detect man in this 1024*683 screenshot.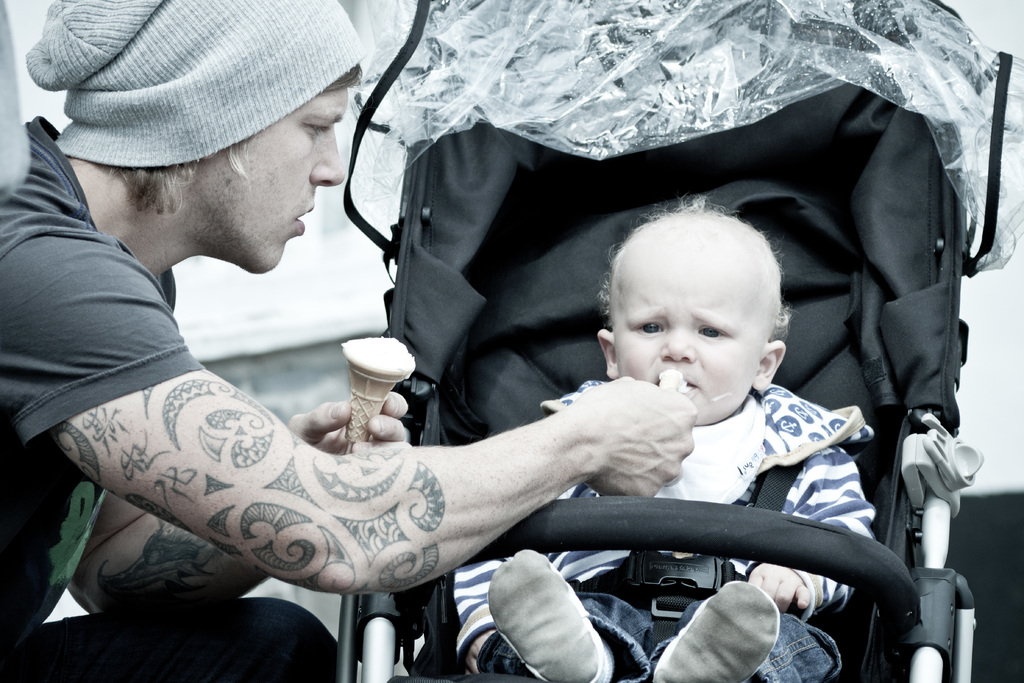
Detection: bbox(0, 0, 694, 682).
